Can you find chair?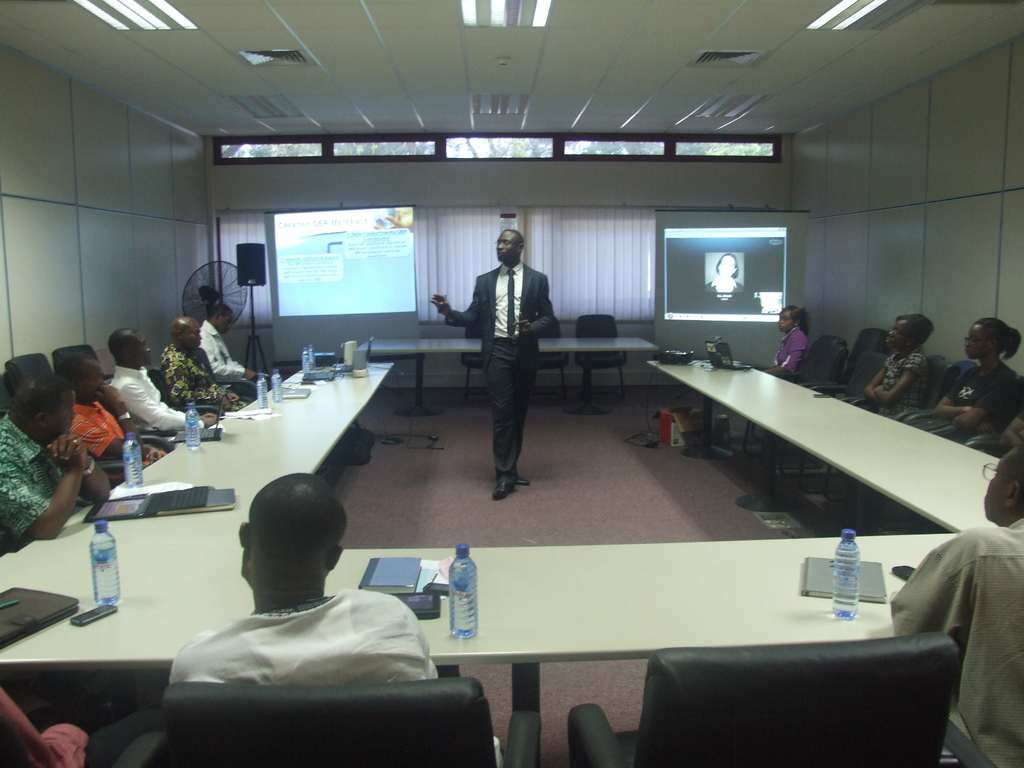
Yes, bounding box: BBox(772, 339, 852, 390).
